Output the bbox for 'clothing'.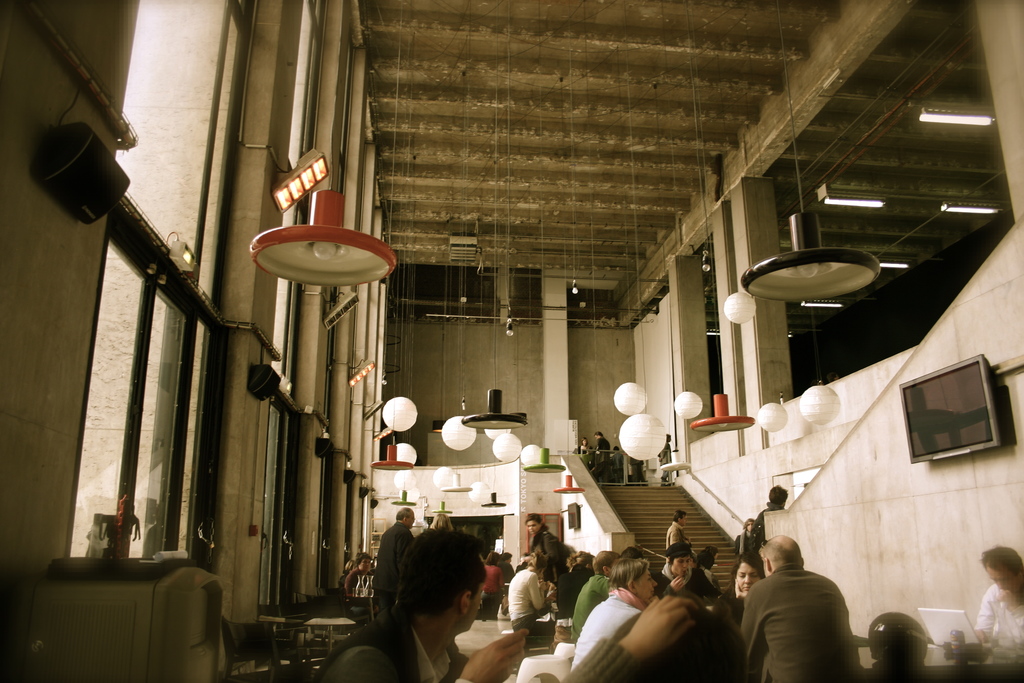
locate(570, 573, 614, 636).
